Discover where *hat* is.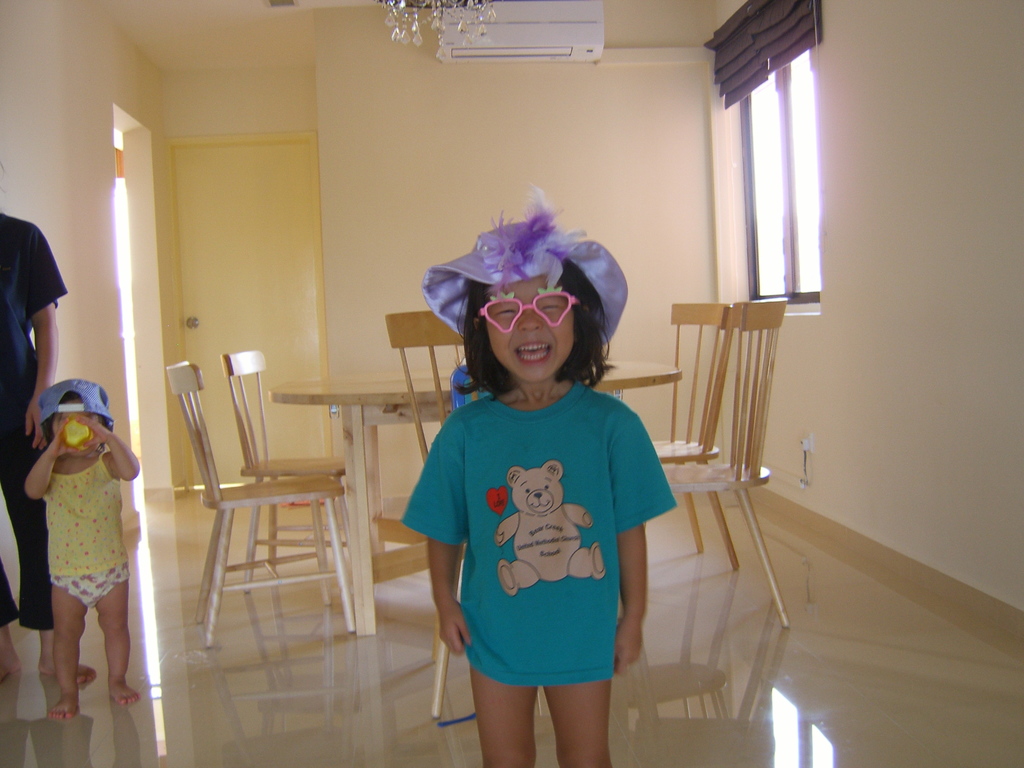
Discovered at box=[419, 184, 630, 344].
